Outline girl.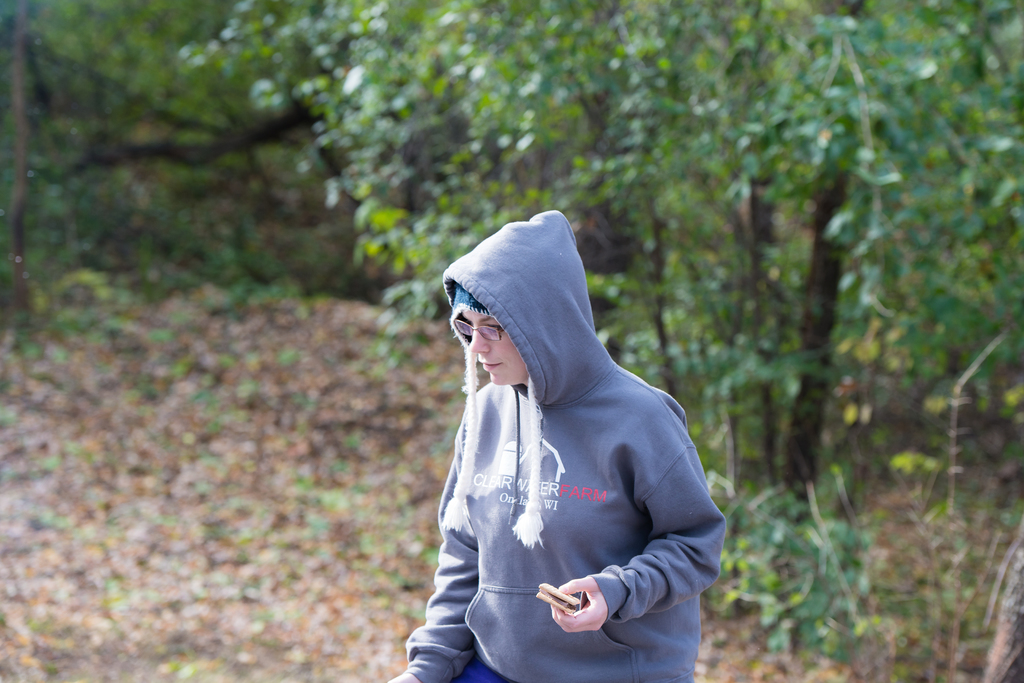
Outline: (left=385, top=207, right=726, bottom=682).
